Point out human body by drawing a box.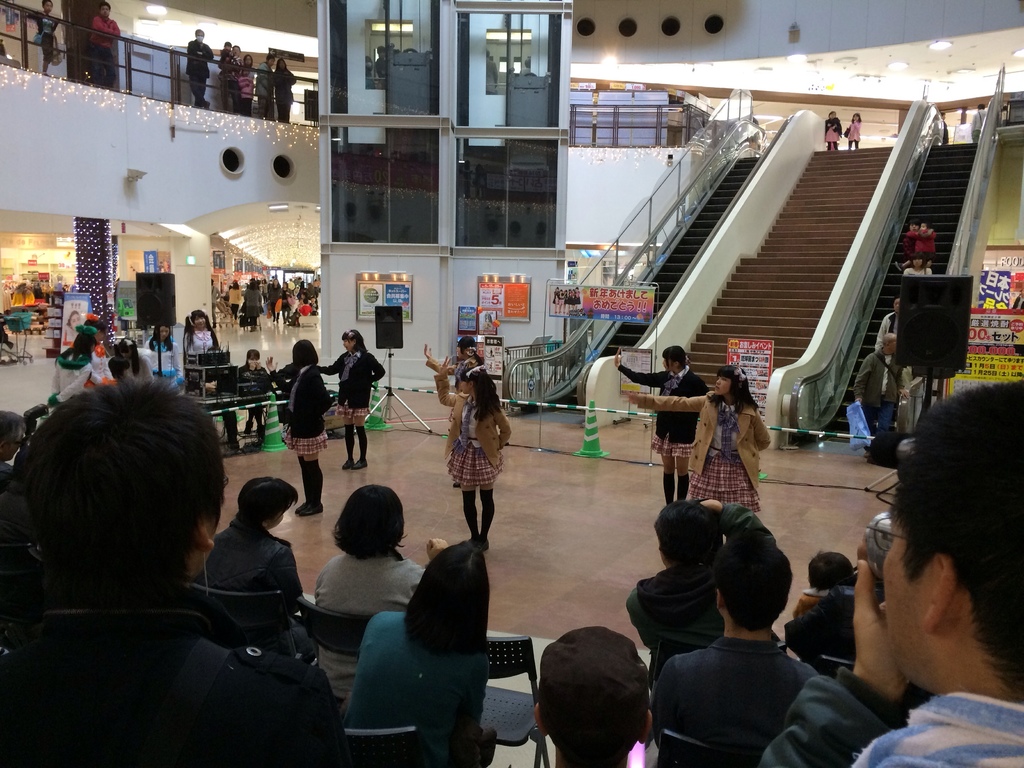
[227, 279, 237, 319].
